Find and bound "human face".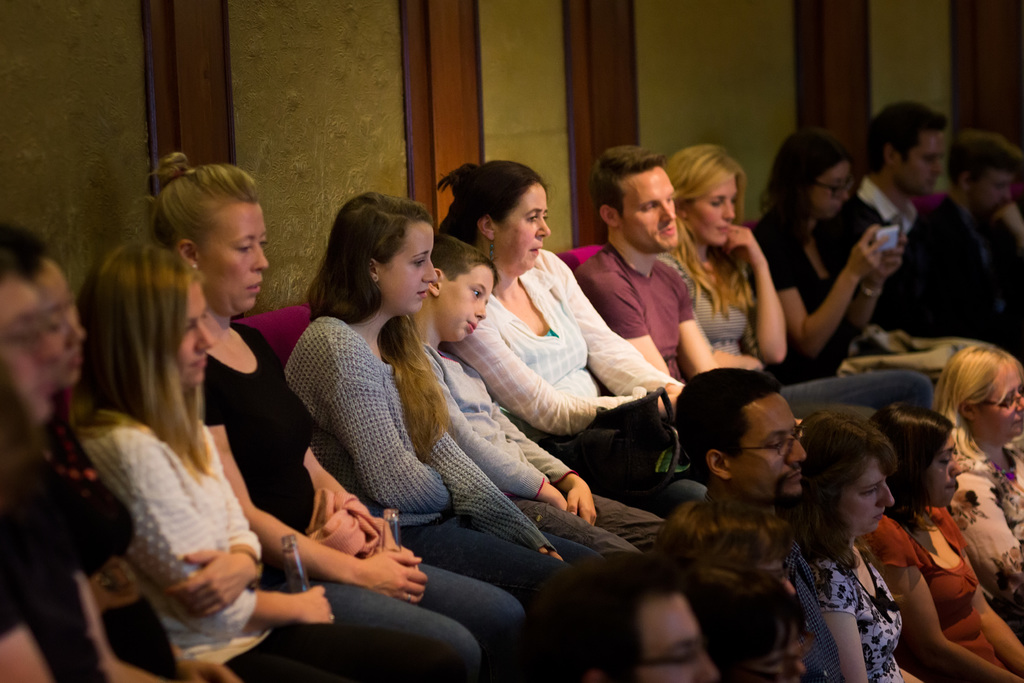
Bound: box=[900, 127, 950, 198].
